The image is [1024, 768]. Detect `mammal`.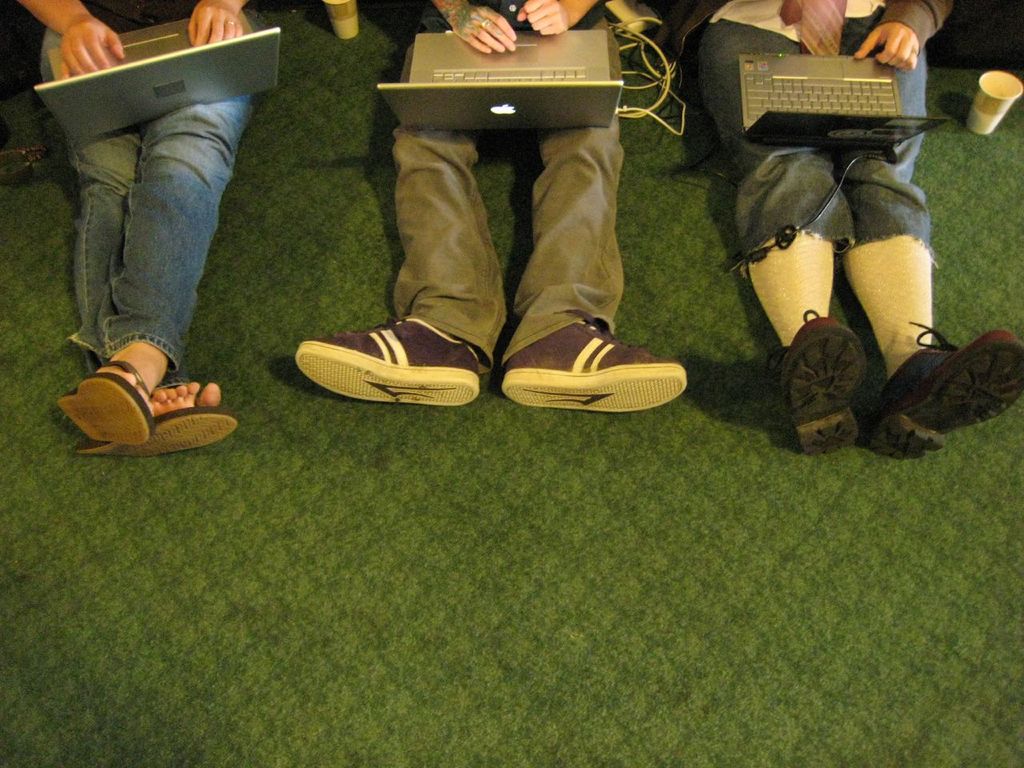
Detection: pyautogui.locateOnScreen(294, 315, 479, 406).
